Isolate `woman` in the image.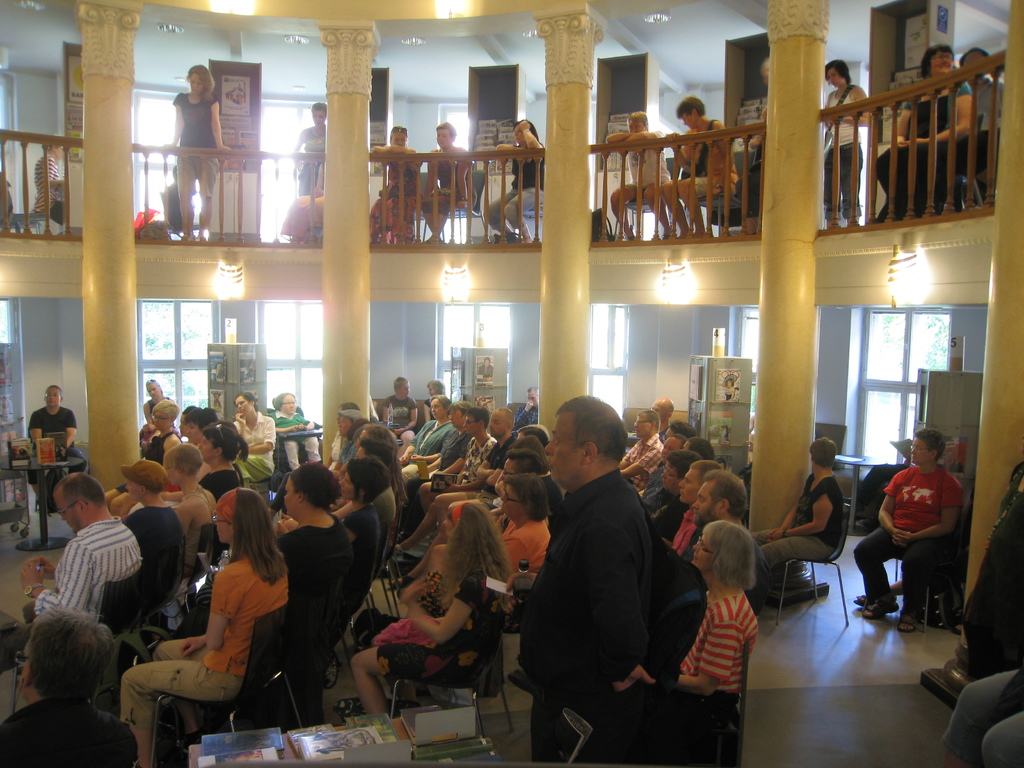
Isolated region: (666, 519, 761, 737).
